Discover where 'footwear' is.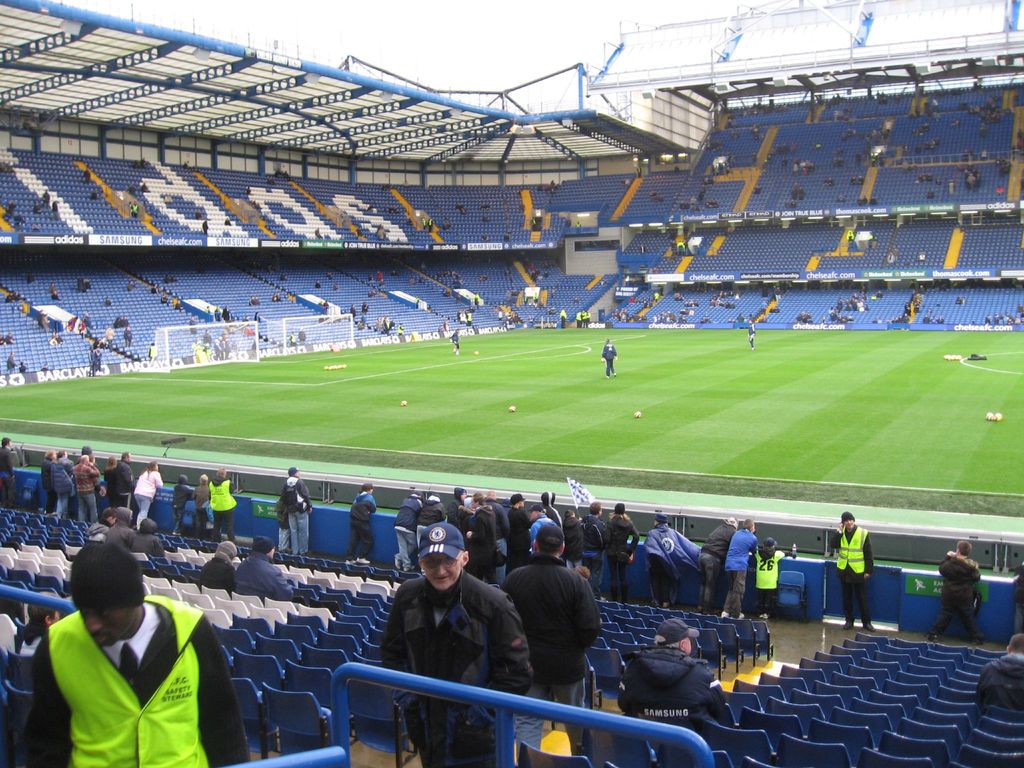
Discovered at [left=404, top=563, right=415, bottom=572].
